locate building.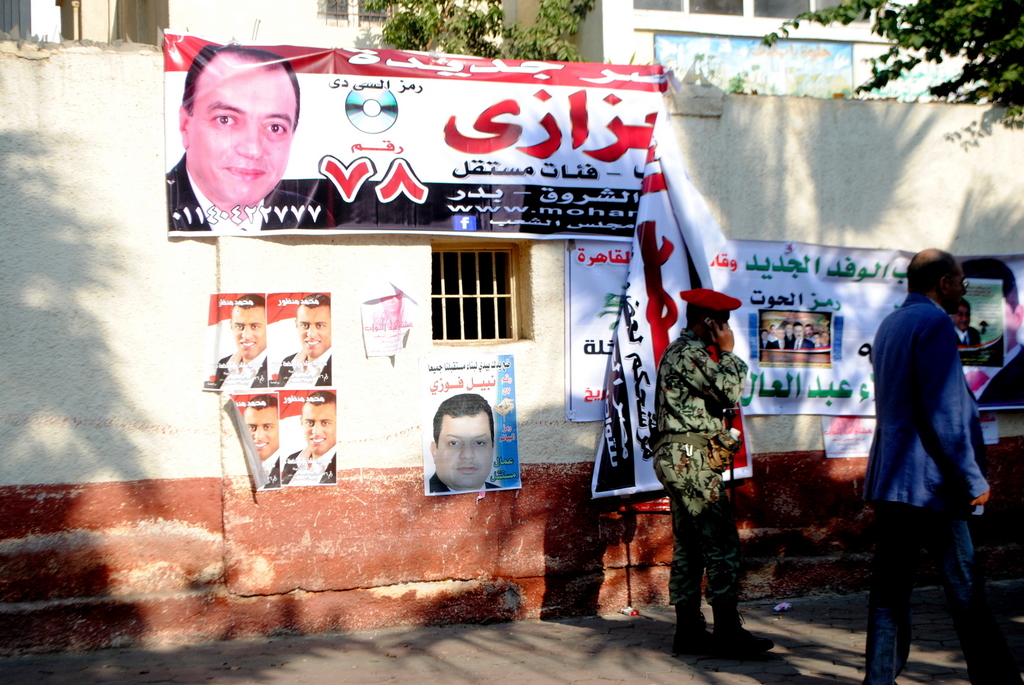
Bounding box: 0,0,1023,654.
